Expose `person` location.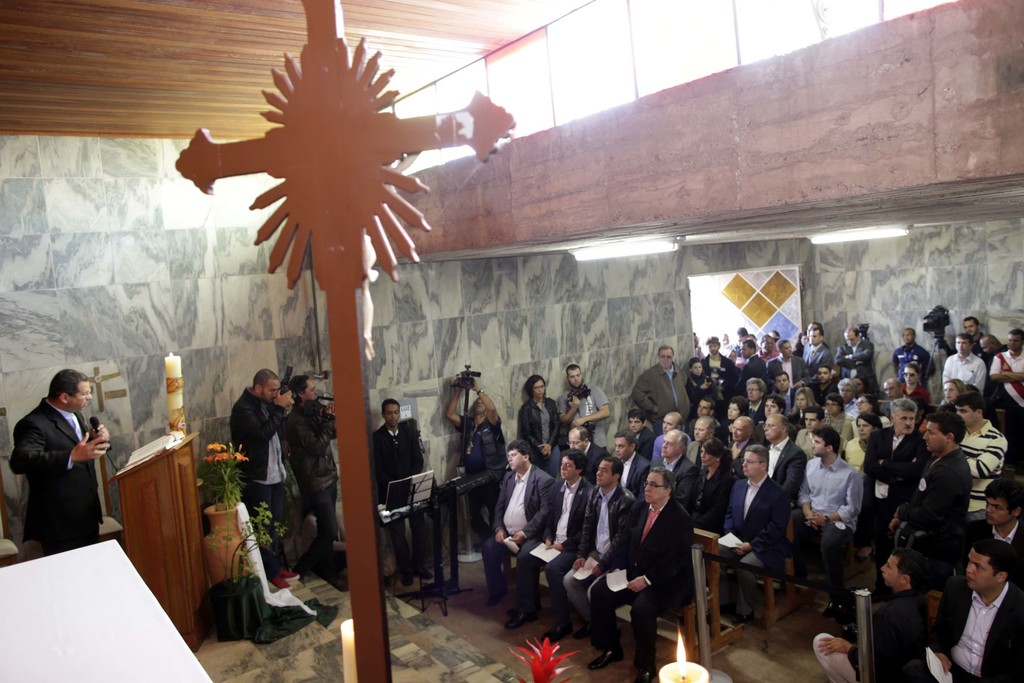
Exposed at x1=685 y1=358 x2=721 y2=404.
